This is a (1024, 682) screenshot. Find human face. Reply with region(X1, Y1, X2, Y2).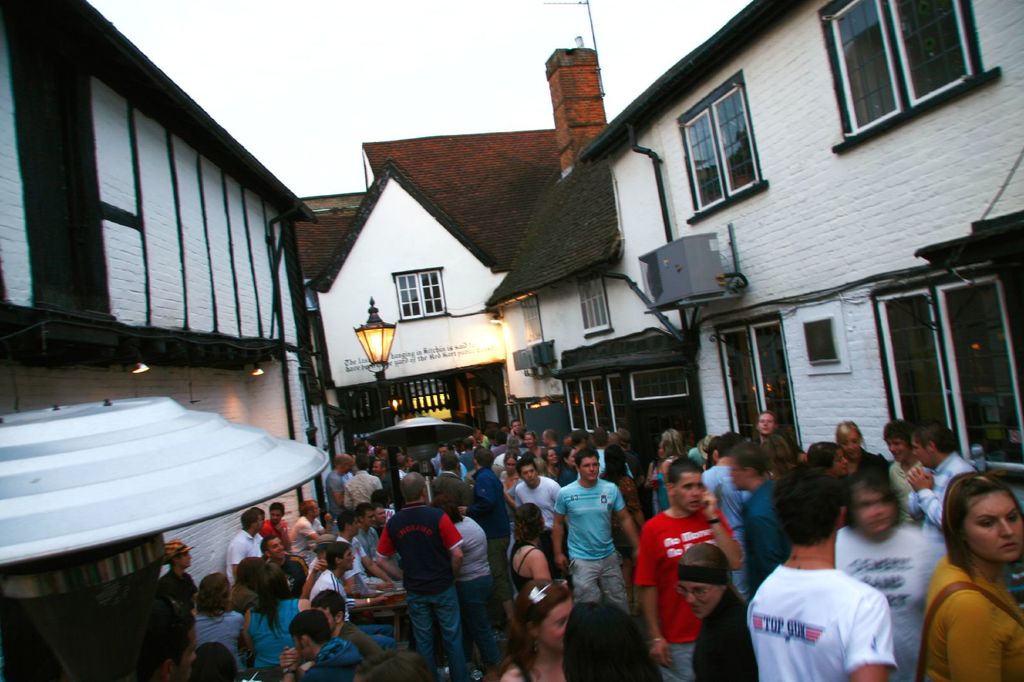
region(757, 413, 776, 433).
